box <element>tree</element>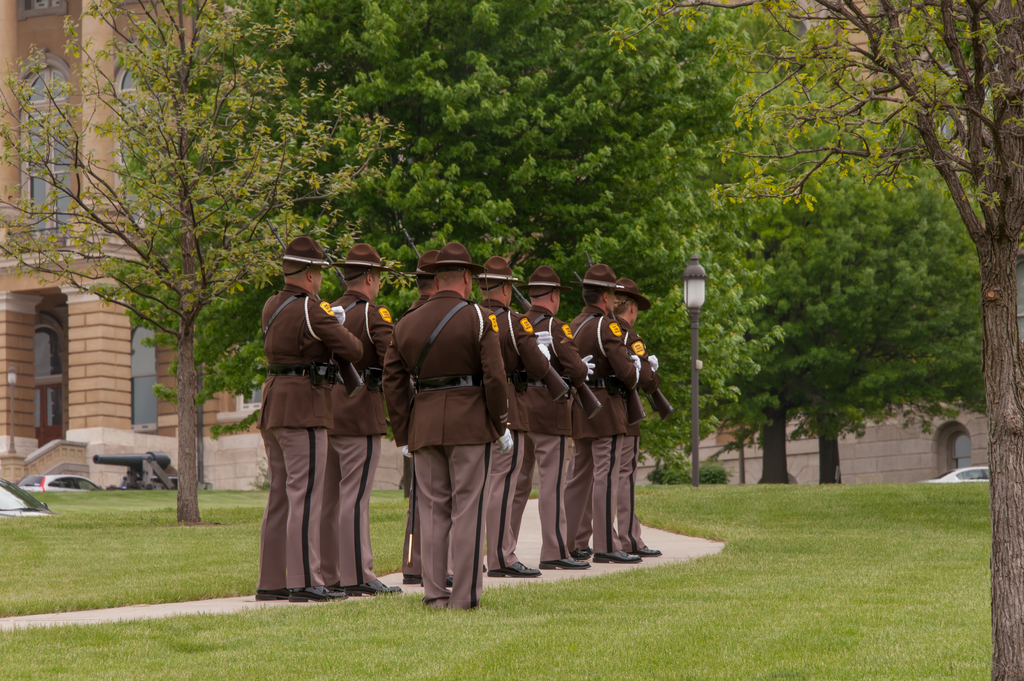
604, 0, 1023, 680
